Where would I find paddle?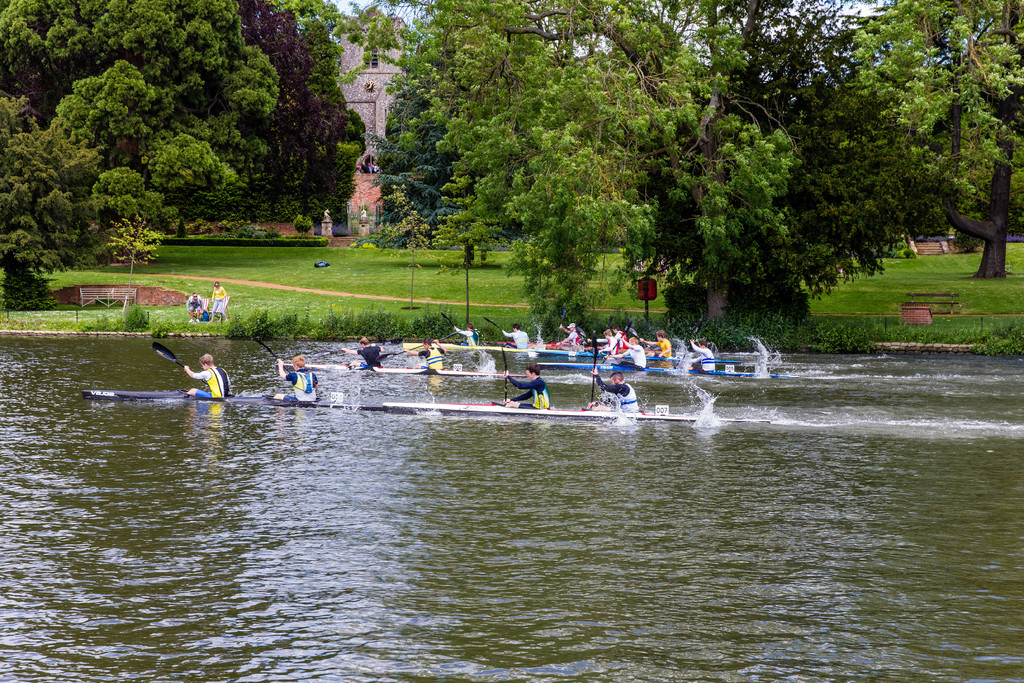
At 314, 338, 403, 358.
